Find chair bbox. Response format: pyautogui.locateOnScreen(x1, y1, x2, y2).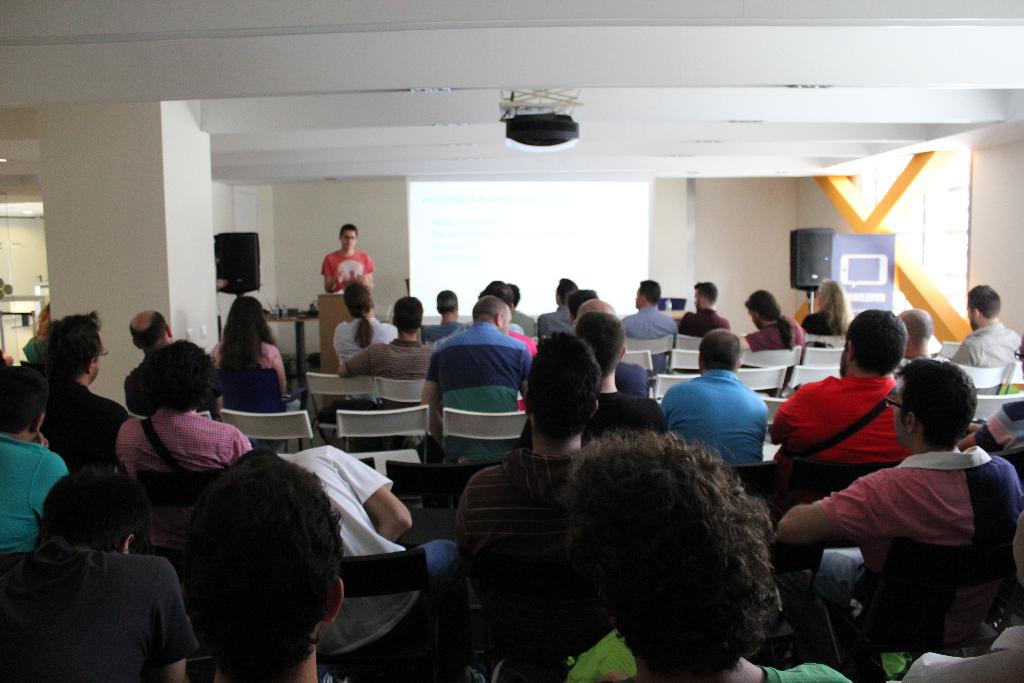
pyautogui.locateOnScreen(438, 407, 529, 465).
